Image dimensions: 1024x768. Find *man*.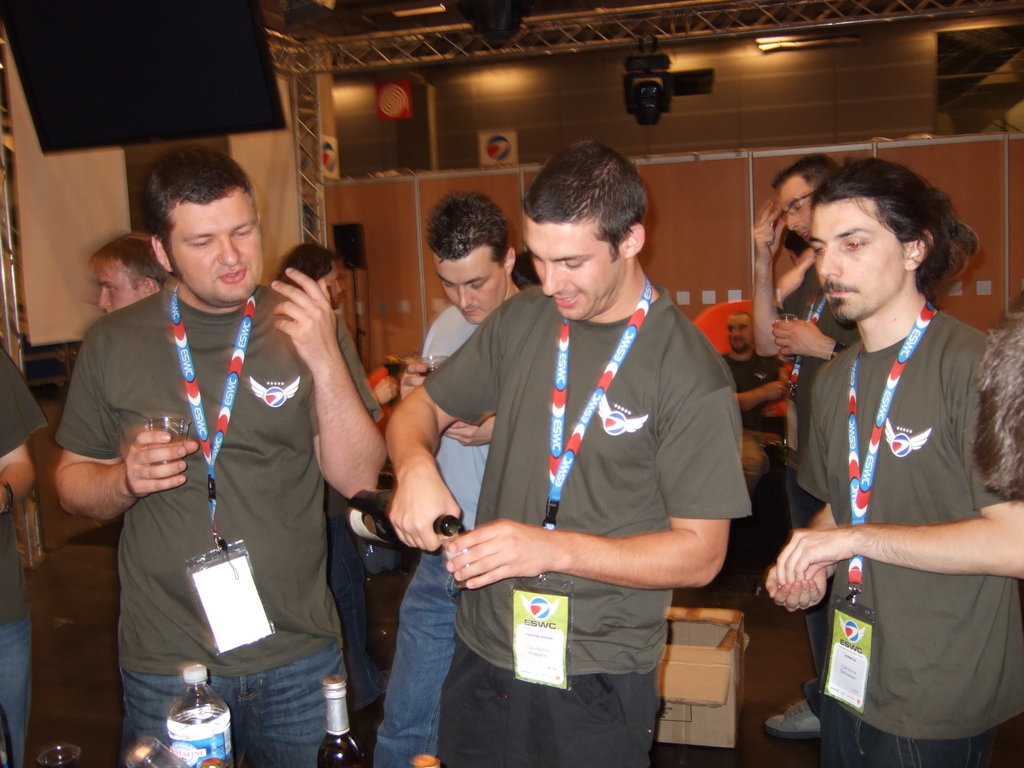
rect(51, 147, 371, 726).
